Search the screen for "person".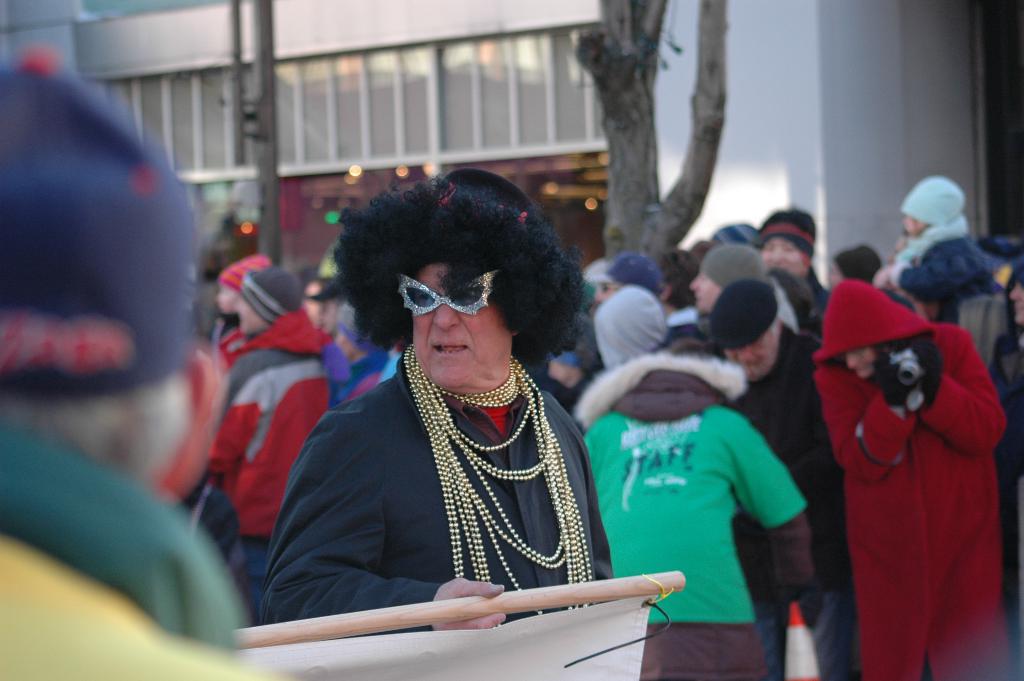
Found at (x1=794, y1=268, x2=1018, y2=680).
